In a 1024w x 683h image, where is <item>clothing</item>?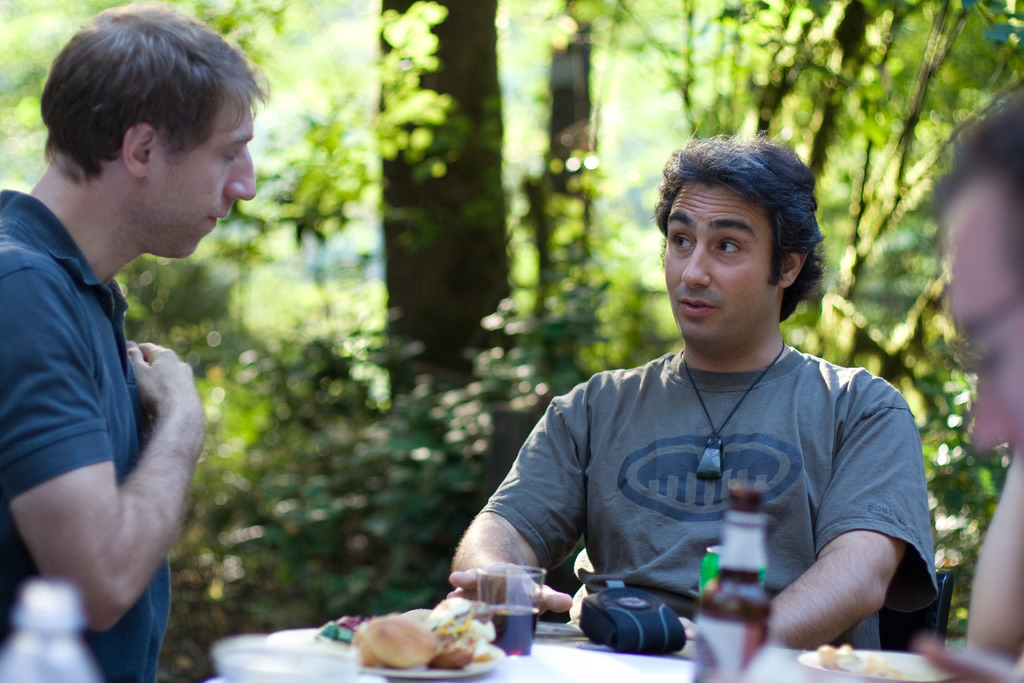
[479, 349, 940, 654].
